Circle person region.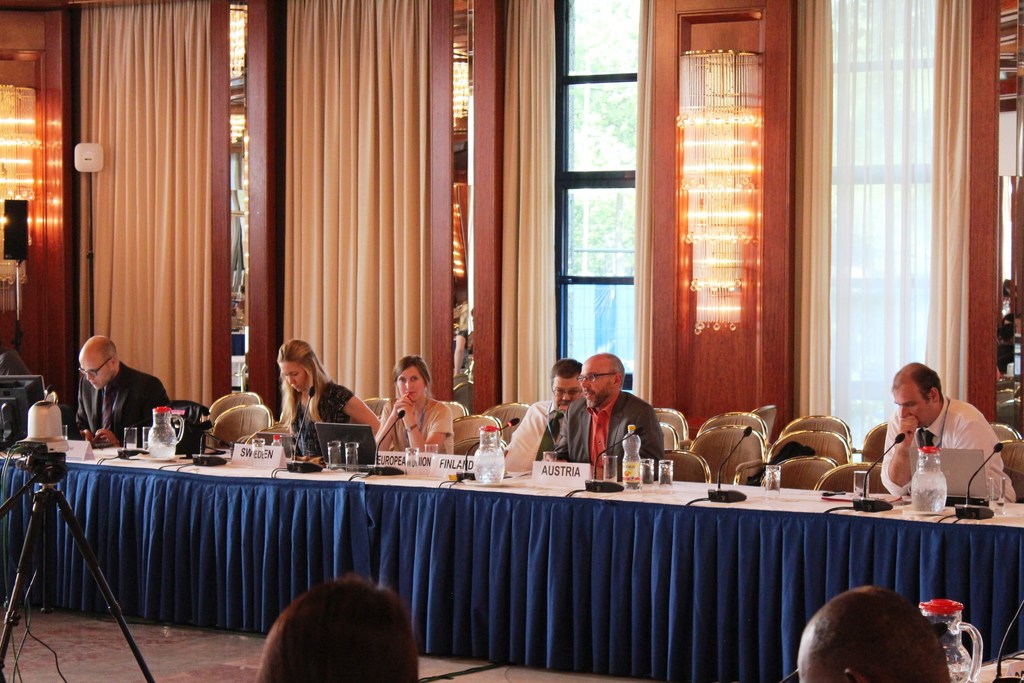
Region: [left=875, top=357, right=1020, bottom=502].
